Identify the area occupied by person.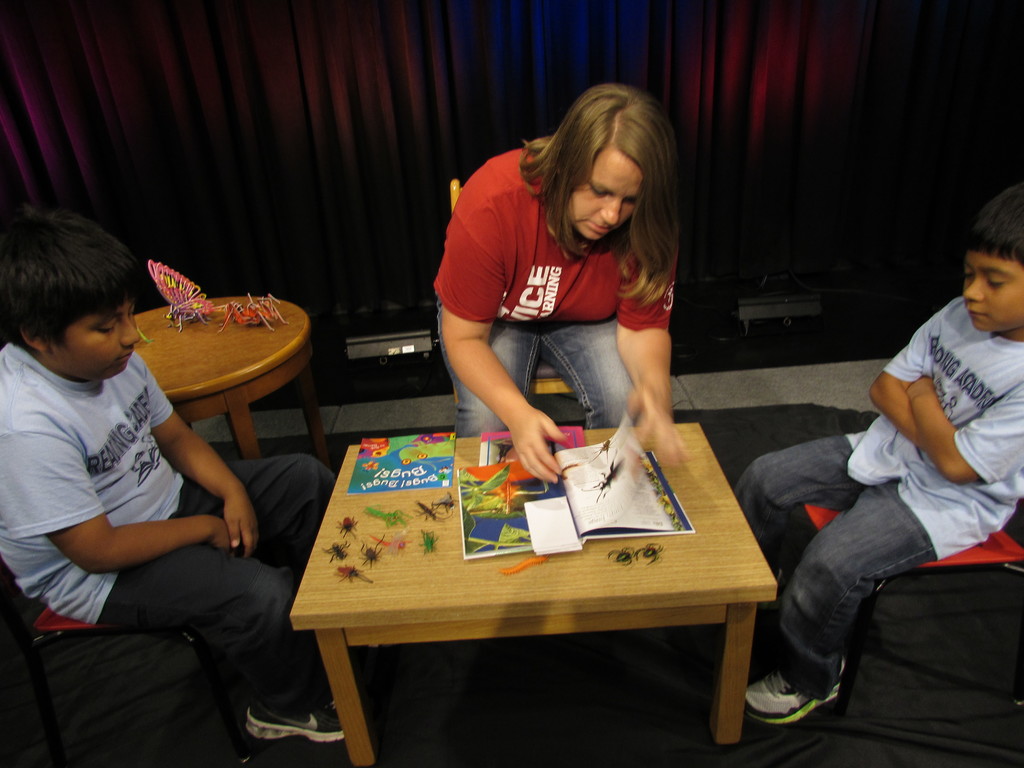
Area: 0:196:363:755.
